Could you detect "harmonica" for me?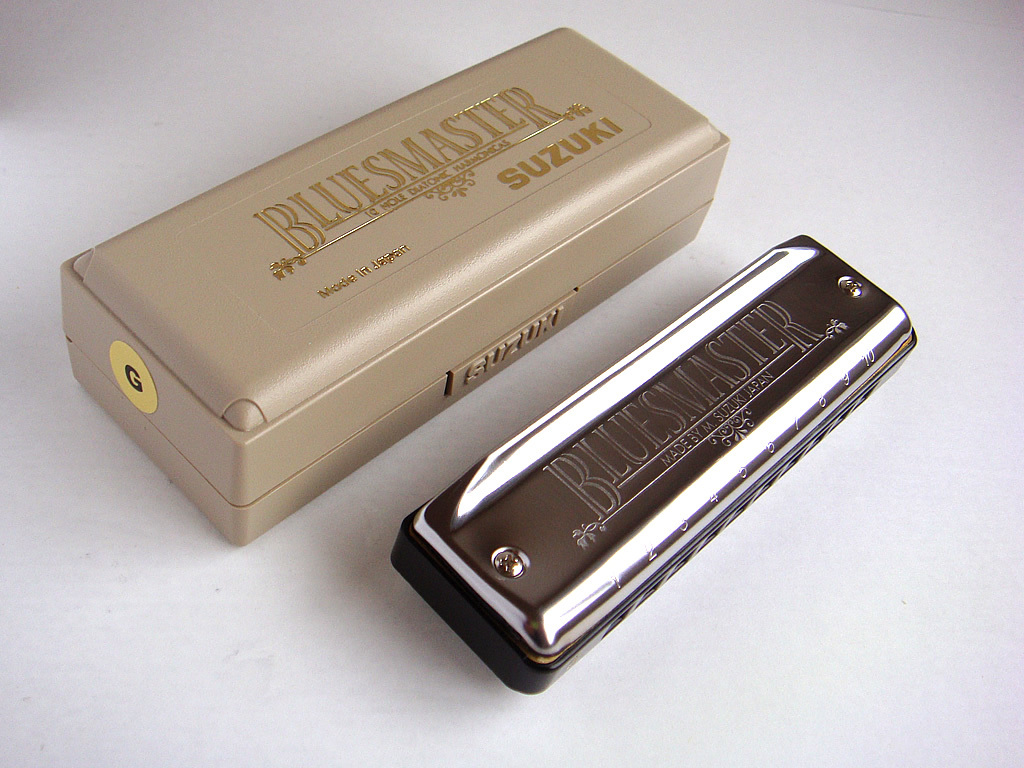
Detection result: crop(390, 233, 918, 697).
